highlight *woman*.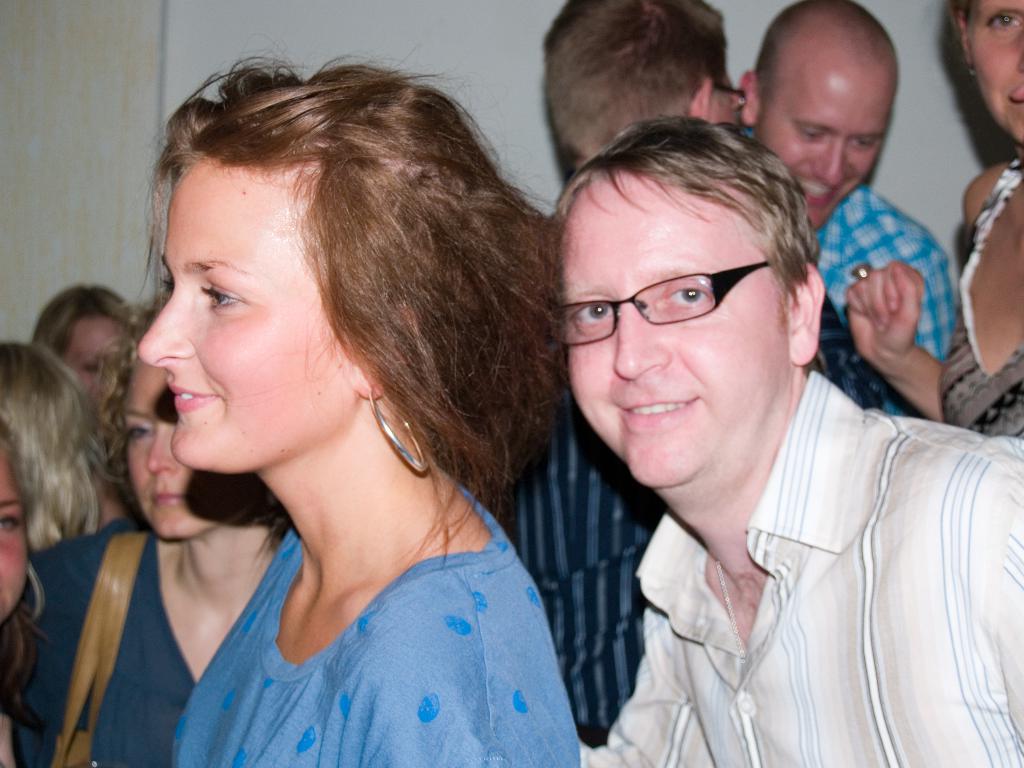
Highlighted region: [0, 342, 116, 557].
